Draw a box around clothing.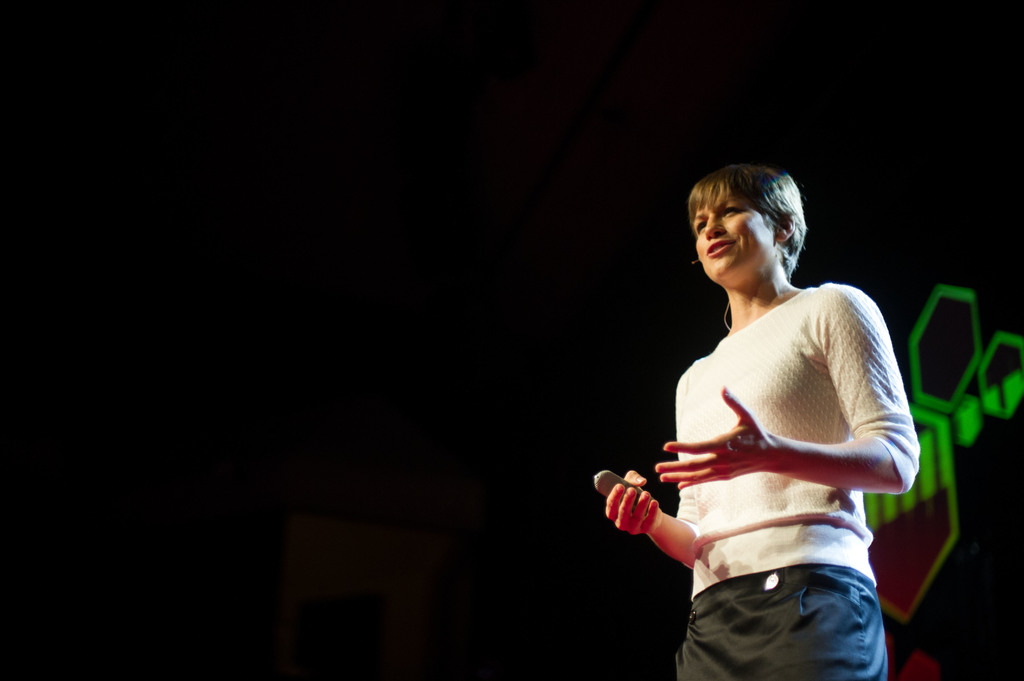
(left=678, top=286, right=919, bottom=680).
